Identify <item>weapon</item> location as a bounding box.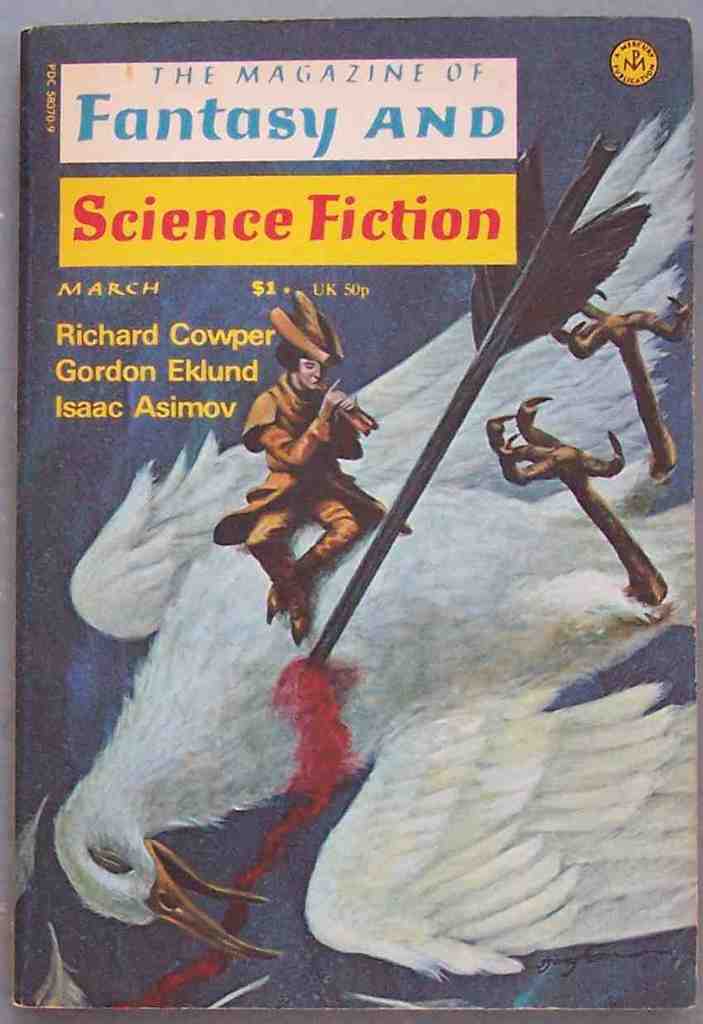
l=306, t=133, r=617, b=666.
